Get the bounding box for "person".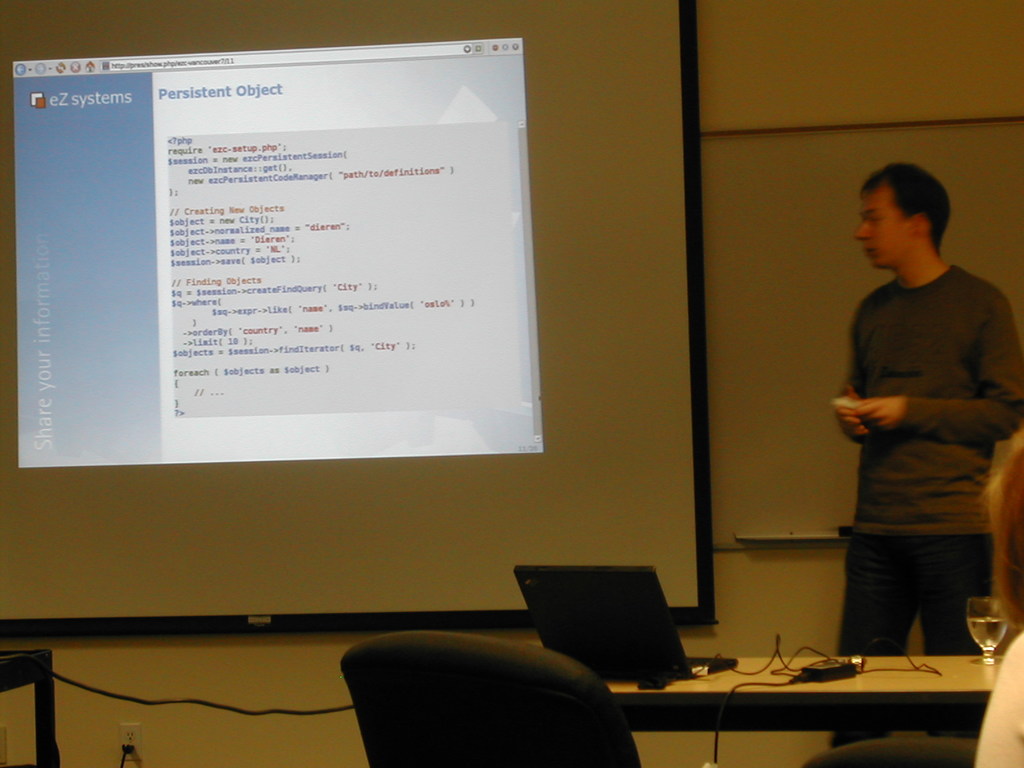
crop(832, 157, 1023, 659).
